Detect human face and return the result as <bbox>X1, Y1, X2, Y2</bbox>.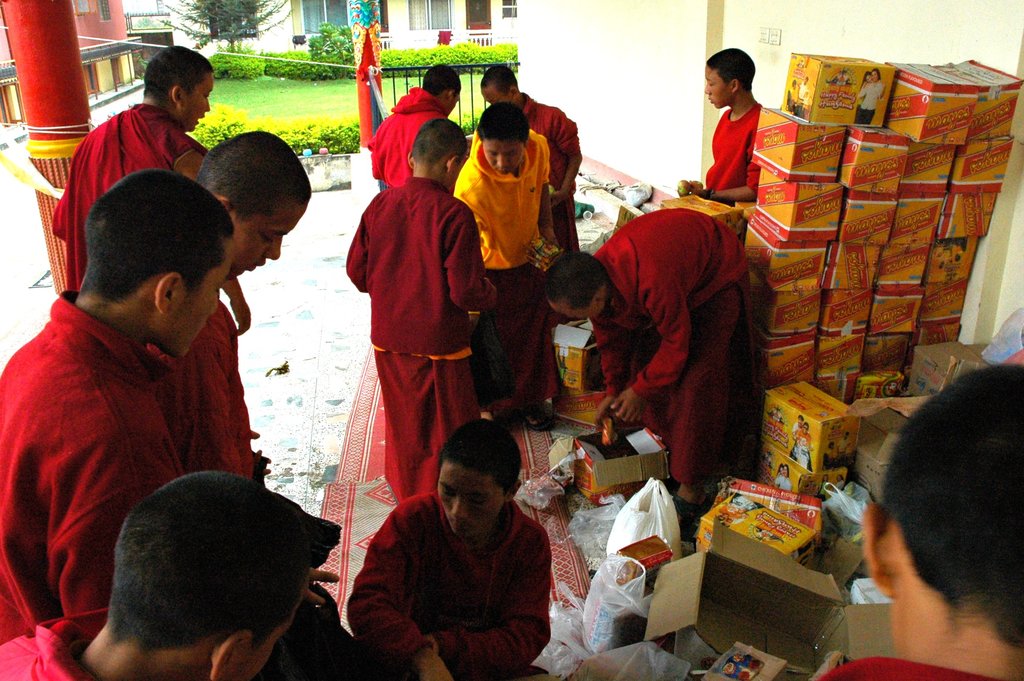
<bbox>476, 134, 524, 184</bbox>.
